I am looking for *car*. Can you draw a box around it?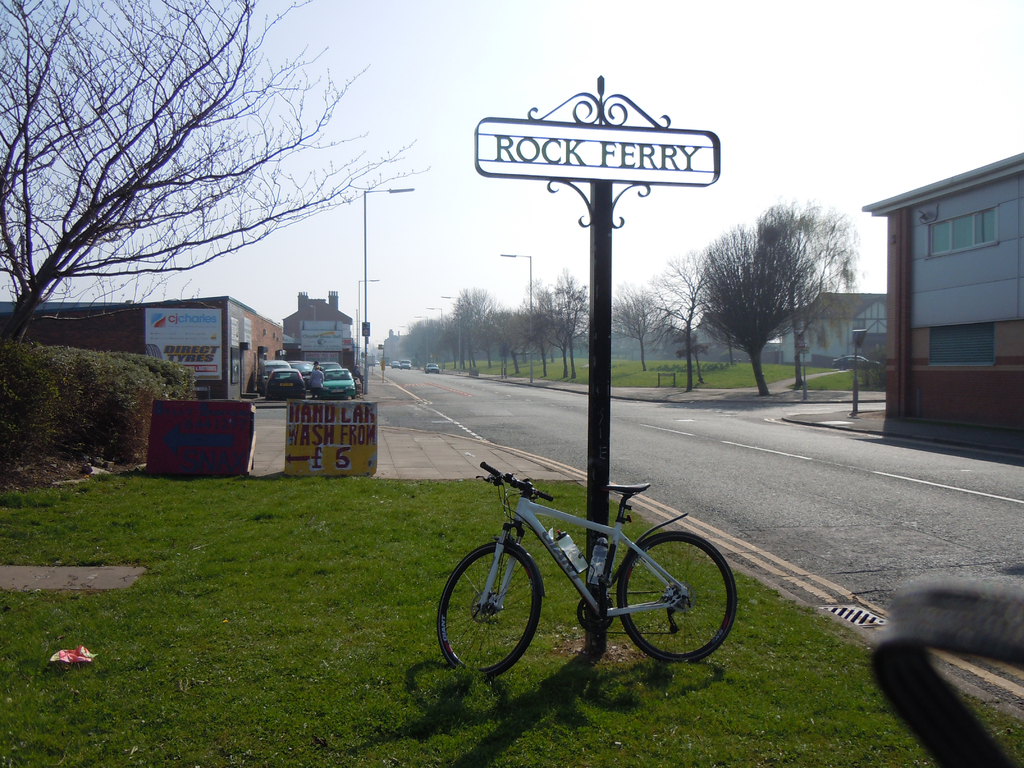
Sure, the bounding box is <bbox>324, 368, 355, 397</bbox>.
